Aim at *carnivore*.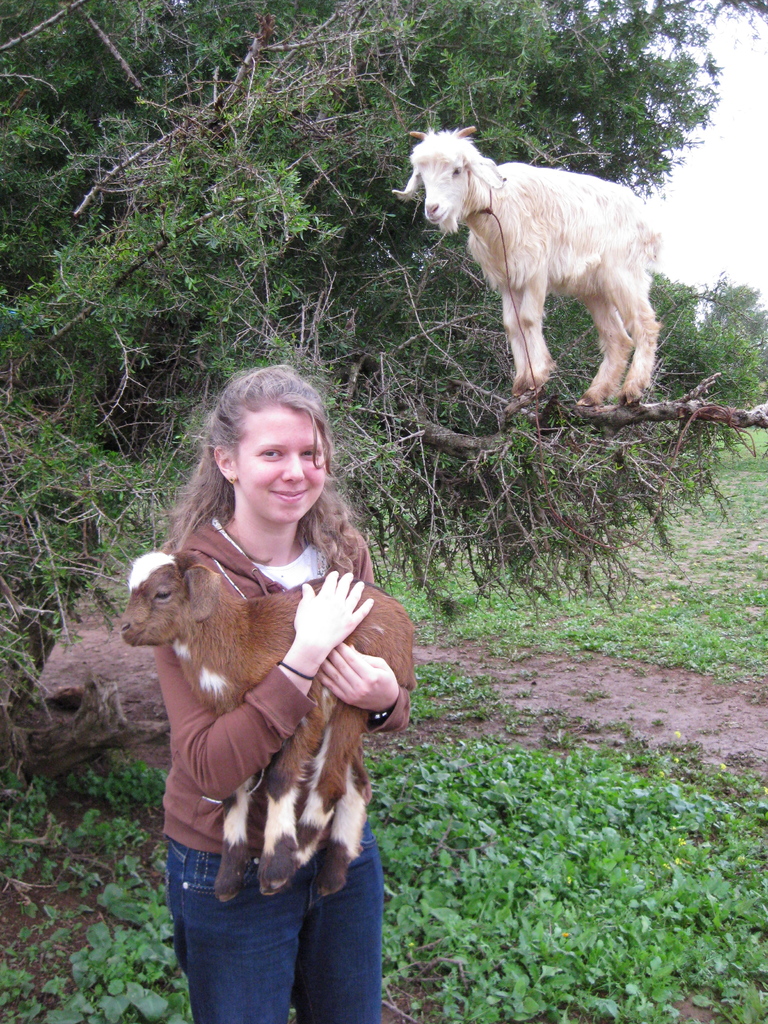
Aimed at <box>96,556,414,893</box>.
